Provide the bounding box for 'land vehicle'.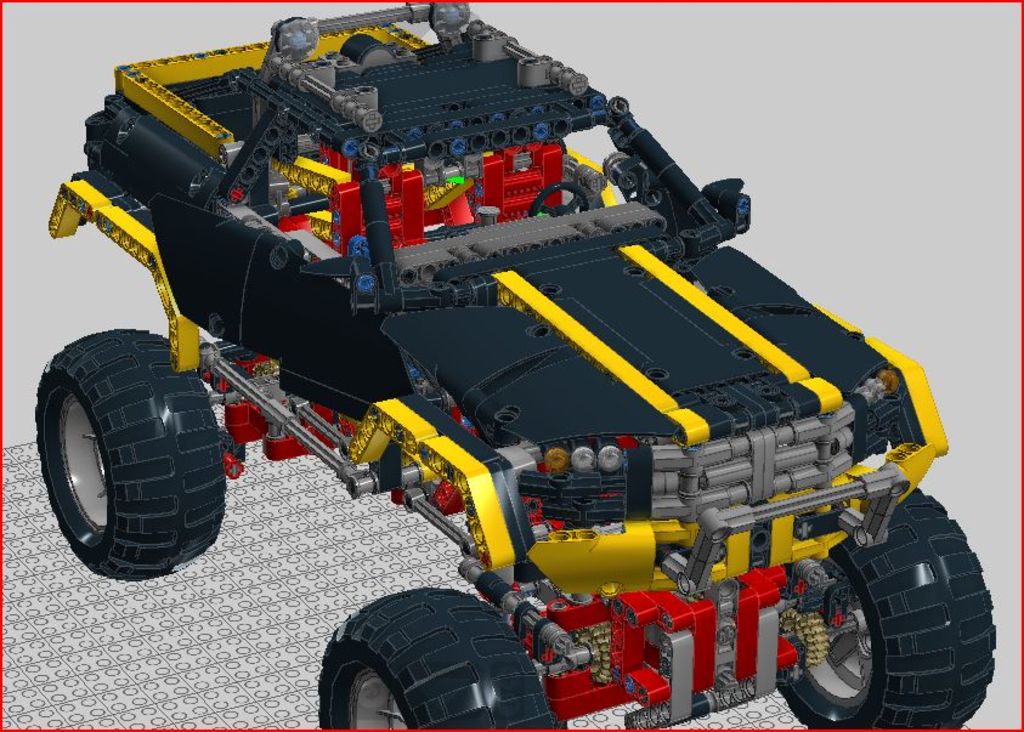
locate(29, 0, 1008, 731).
